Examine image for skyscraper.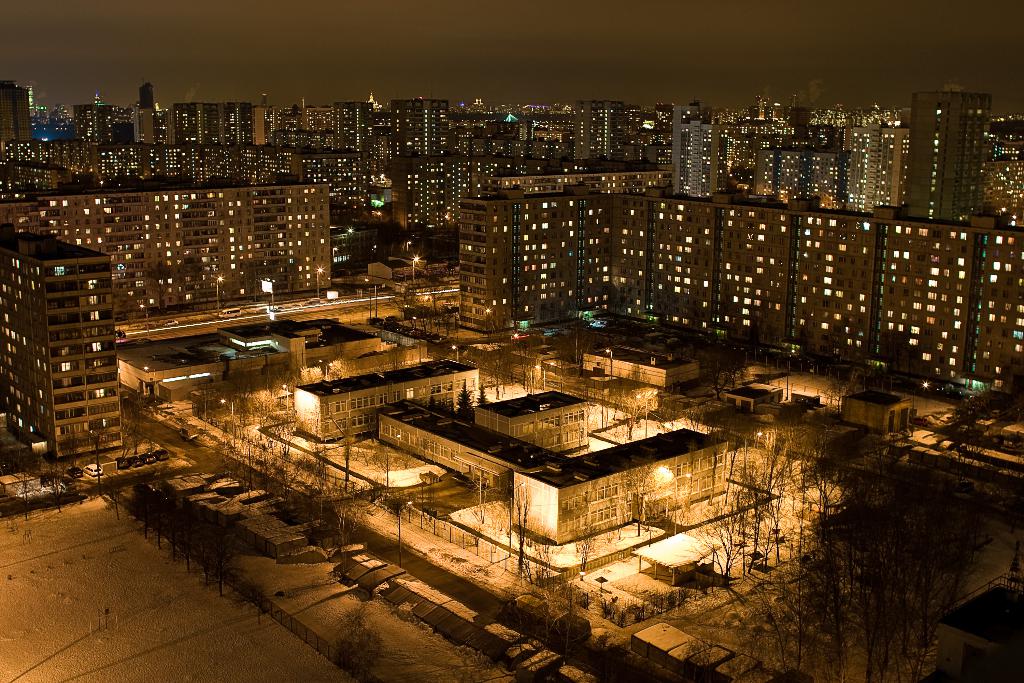
Examination result: {"x1": 19, "y1": 211, "x2": 129, "y2": 491}.
